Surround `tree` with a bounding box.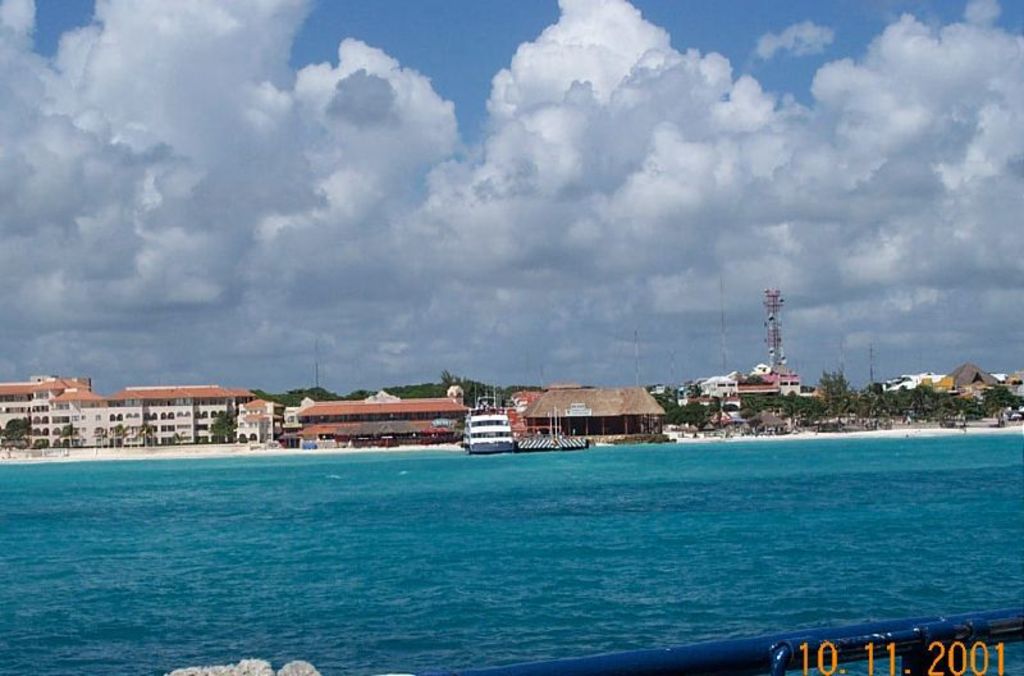
(975,383,1023,420).
